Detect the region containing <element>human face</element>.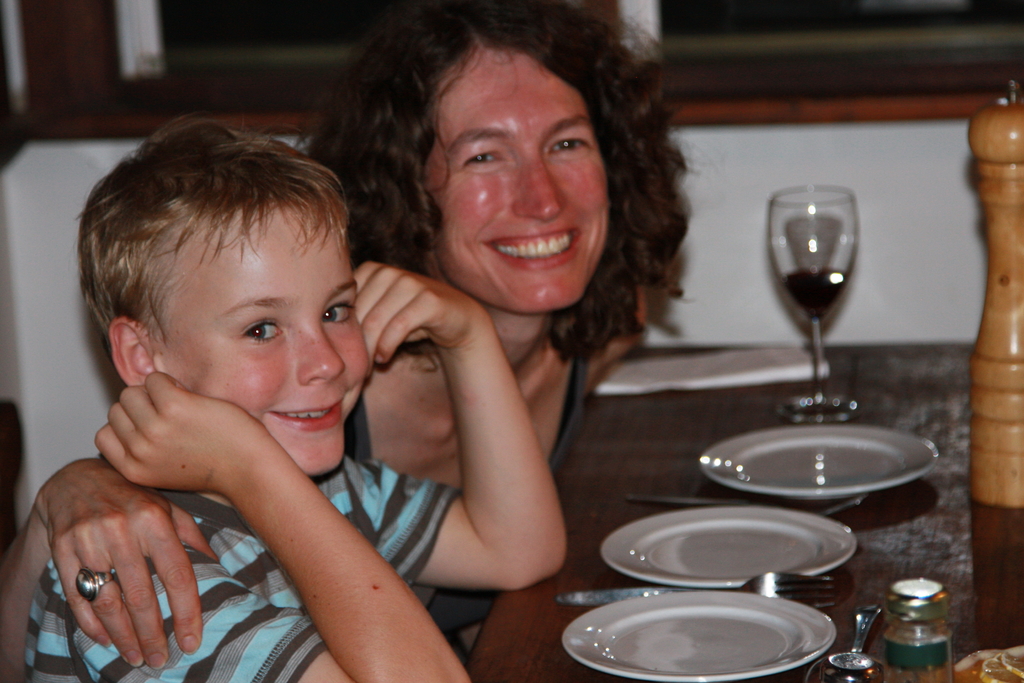
bbox(160, 204, 370, 474).
